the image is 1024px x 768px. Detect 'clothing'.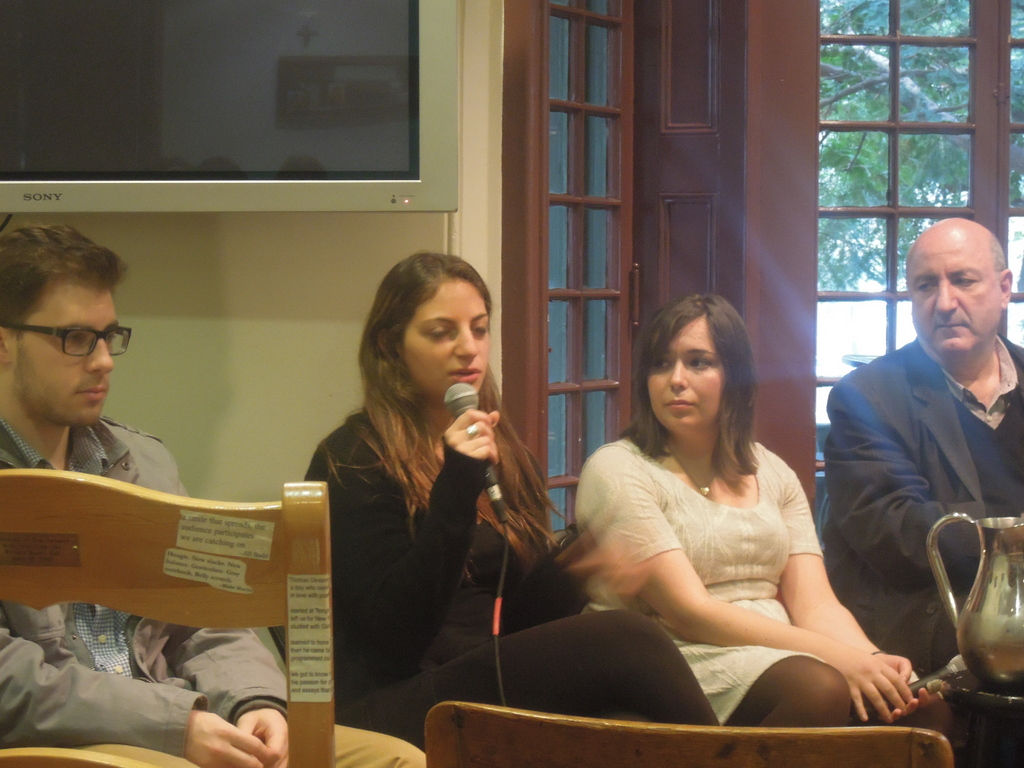
Detection: <region>299, 404, 726, 767</region>.
